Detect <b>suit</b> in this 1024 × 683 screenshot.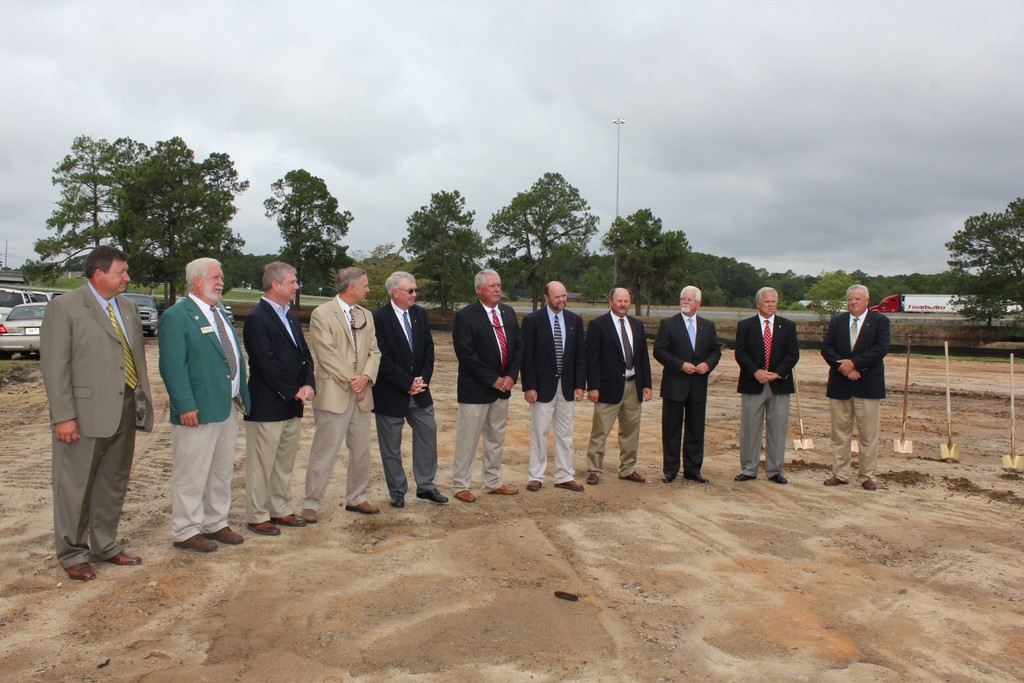
Detection: locate(304, 292, 385, 518).
